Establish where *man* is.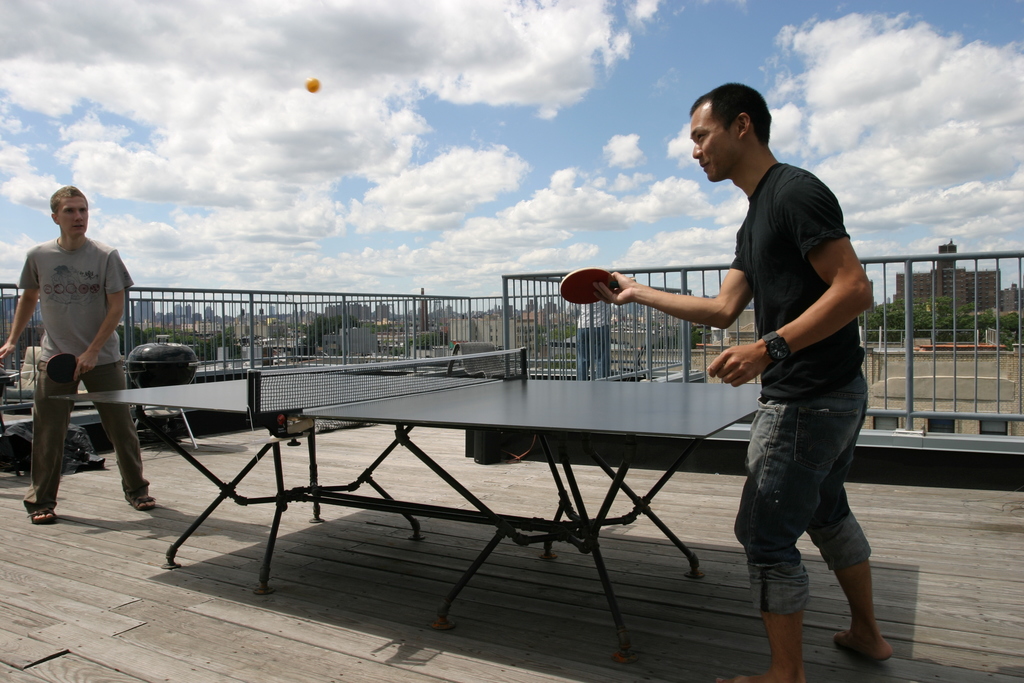
Established at {"x1": 13, "y1": 189, "x2": 137, "y2": 528}.
